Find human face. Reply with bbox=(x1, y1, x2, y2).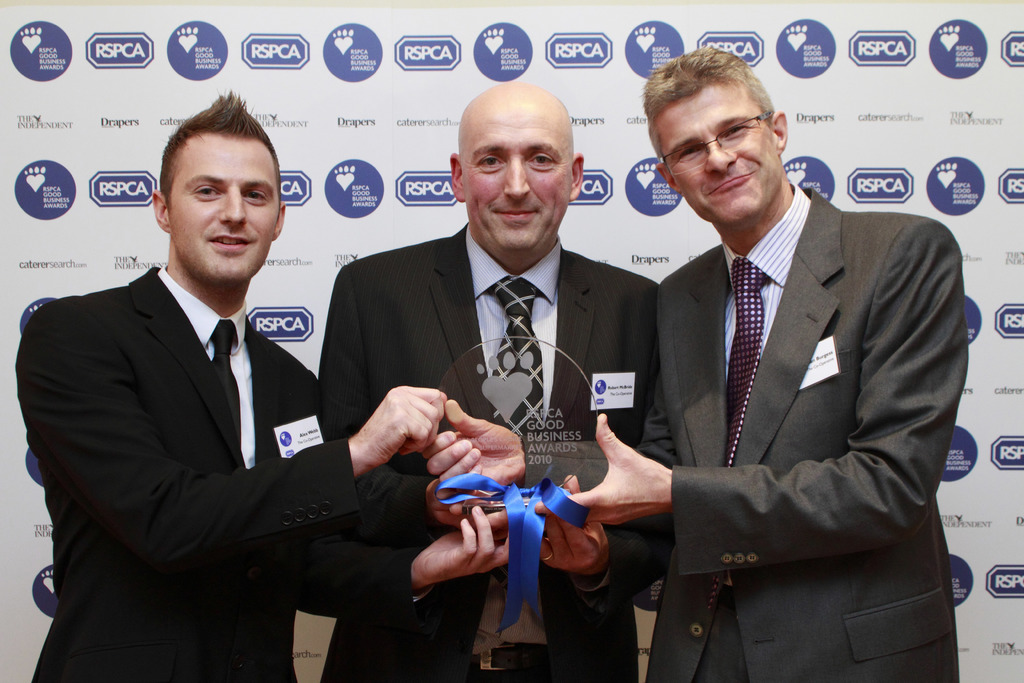
bbox=(653, 91, 784, 220).
